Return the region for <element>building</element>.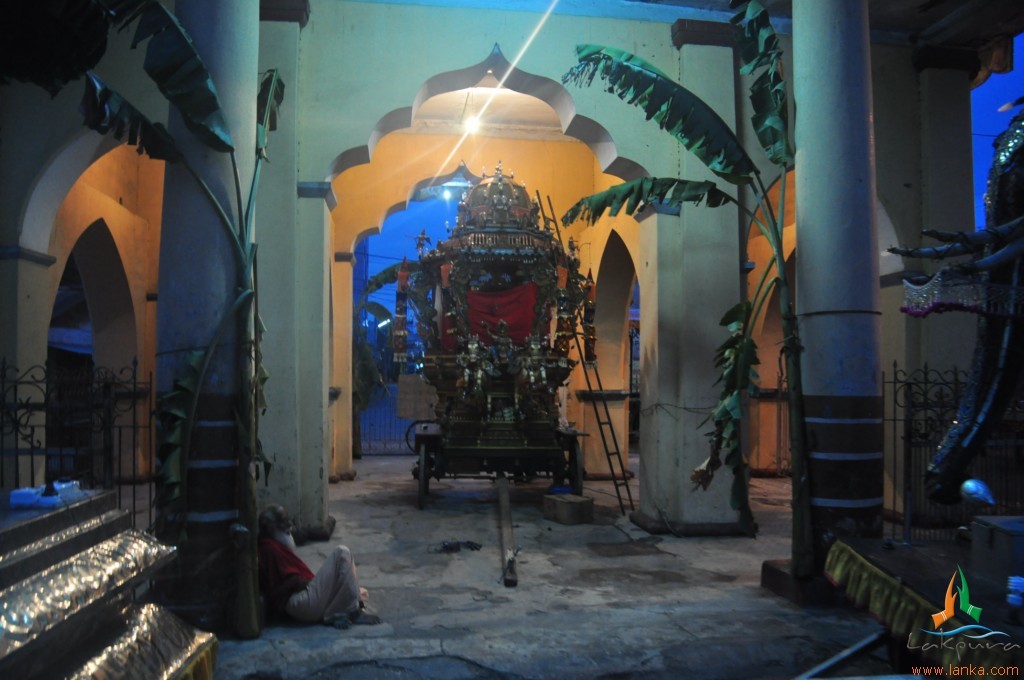
<box>0,0,1023,679</box>.
